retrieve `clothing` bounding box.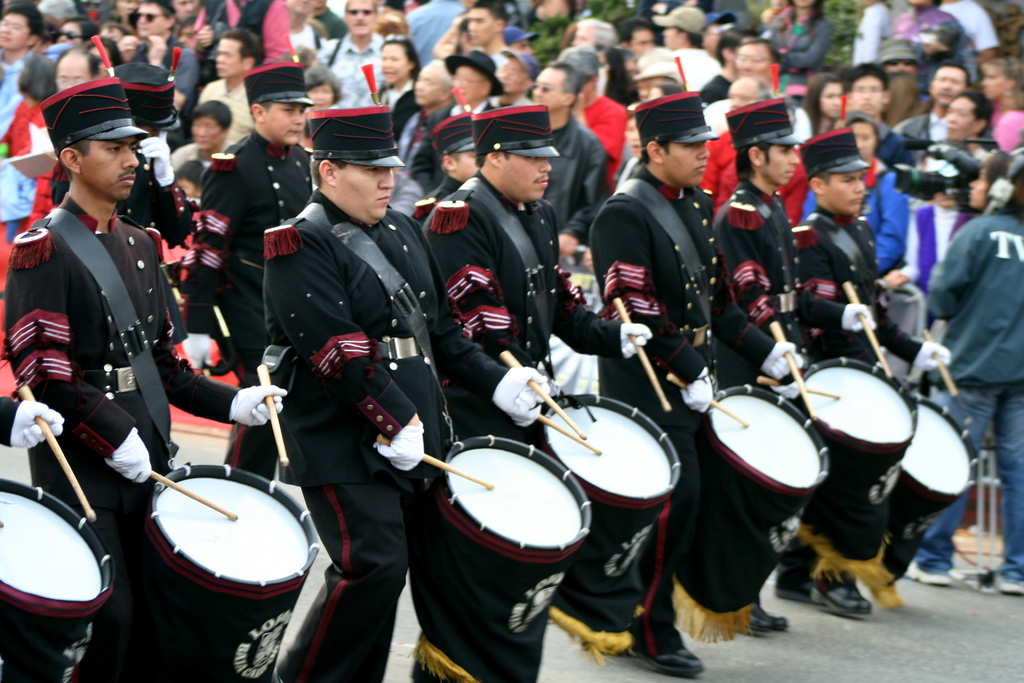
Bounding box: [290, 22, 321, 51].
